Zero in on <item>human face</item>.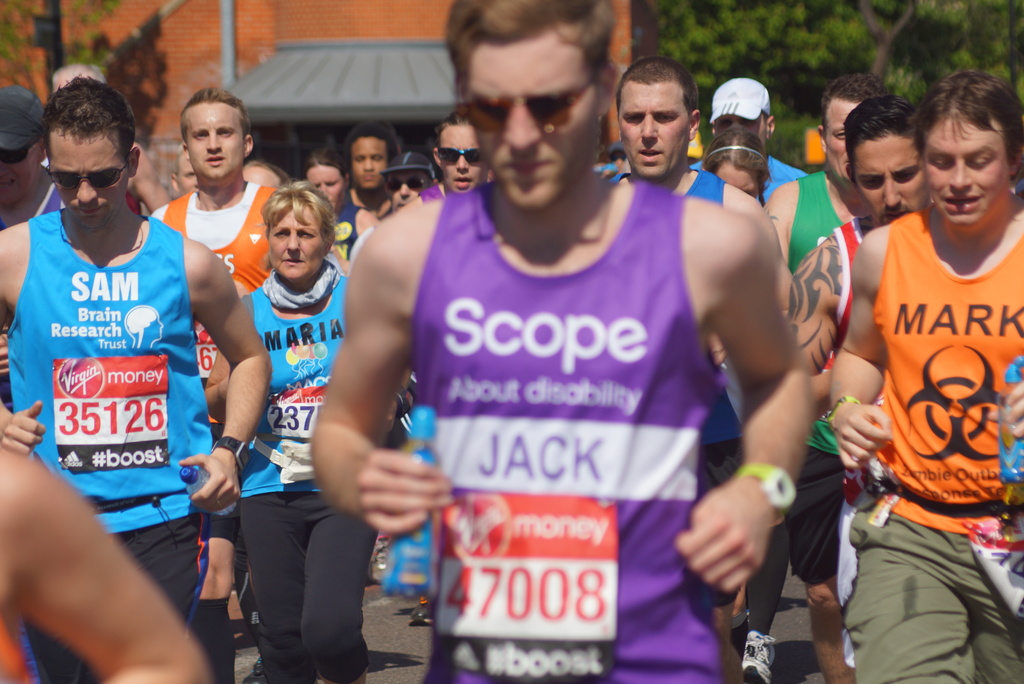
Zeroed in: 385, 168, 431, 211.
